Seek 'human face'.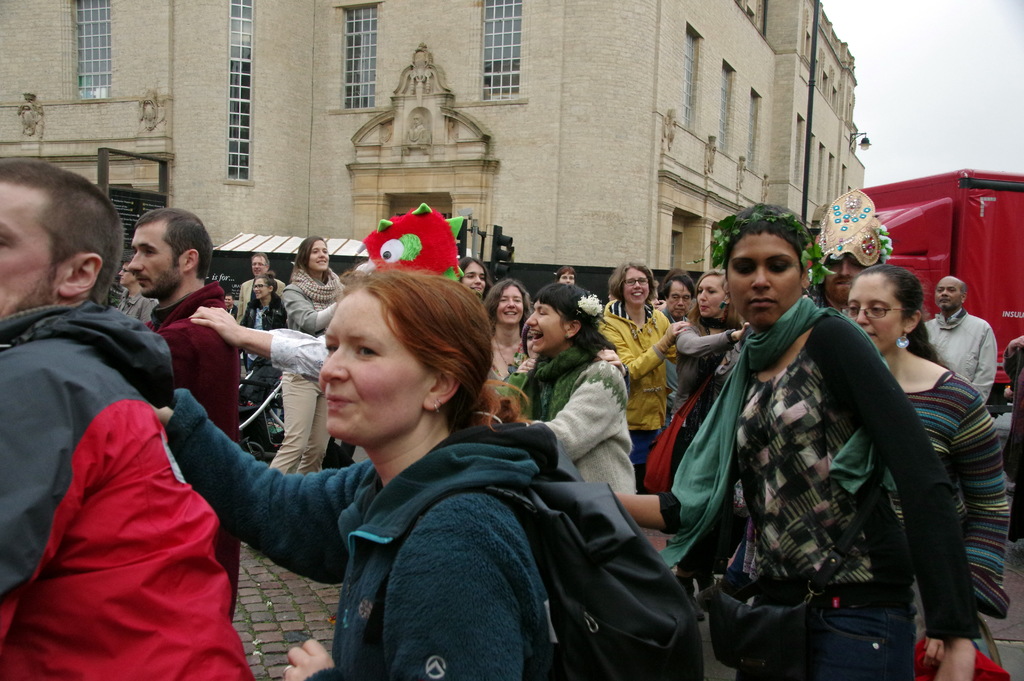
(x1=524, y1=300, x2=571, y2=355).
